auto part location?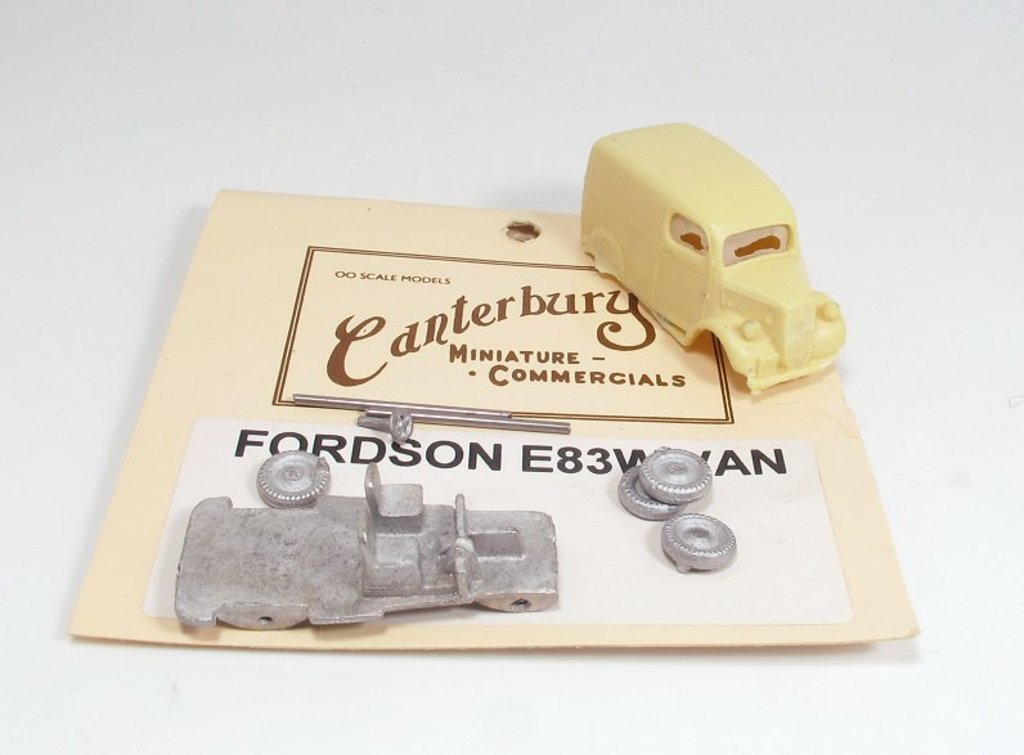
box=[642, 446, 714, 507]
